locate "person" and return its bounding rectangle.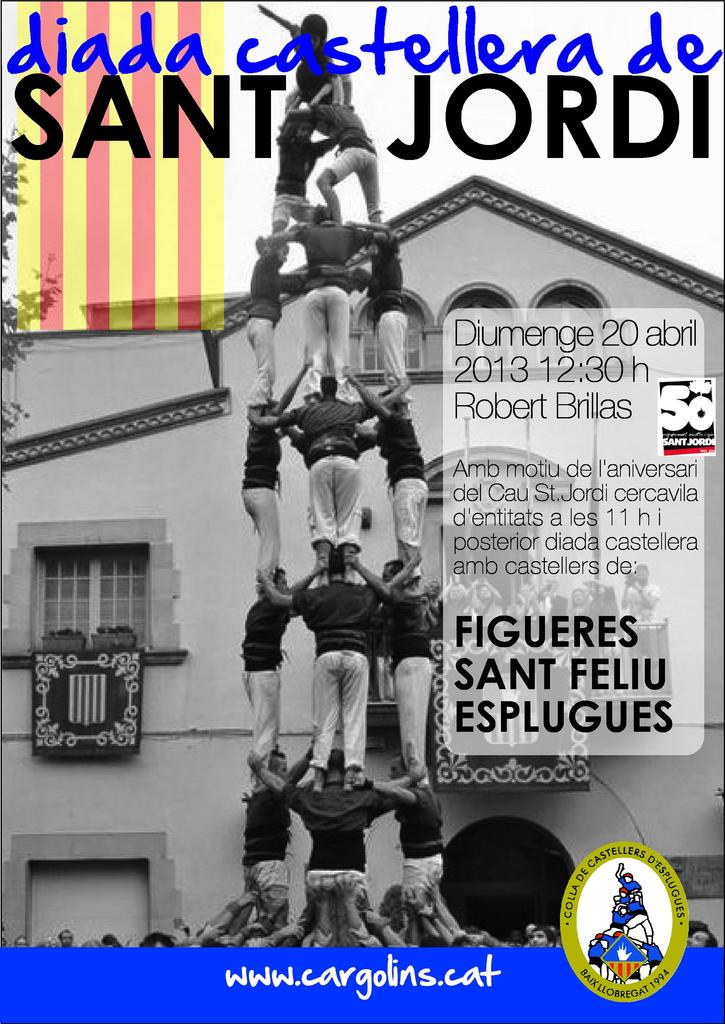
[left=273, top=97, right=339, bottom=237].
